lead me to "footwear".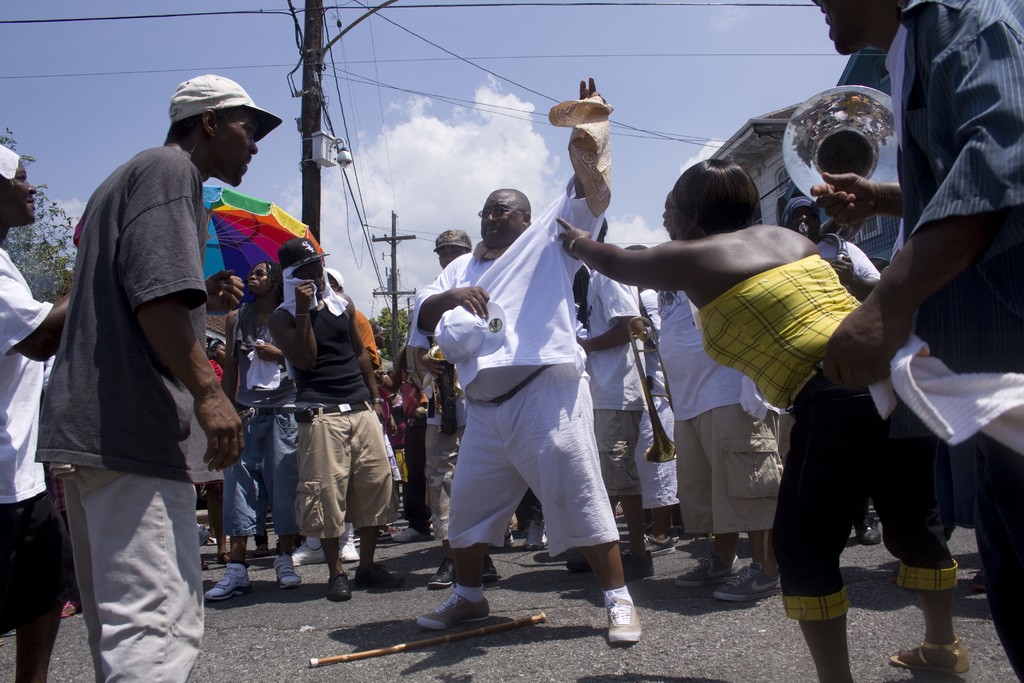
Lead to (341, 542, 362, 563).
